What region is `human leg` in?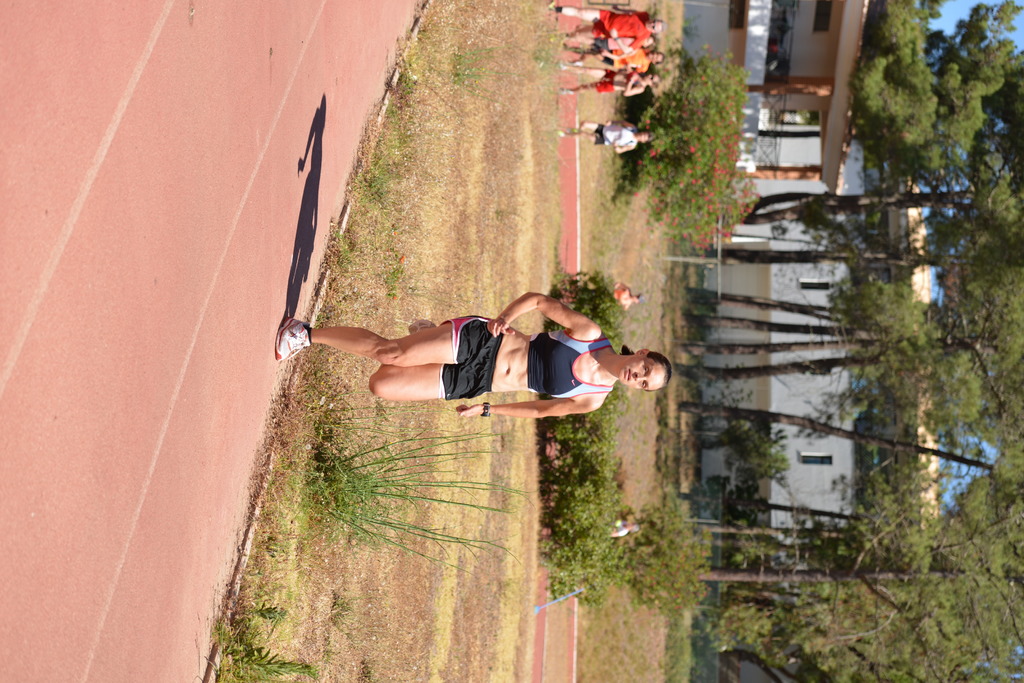
locate(555, 132, 605, 143).
